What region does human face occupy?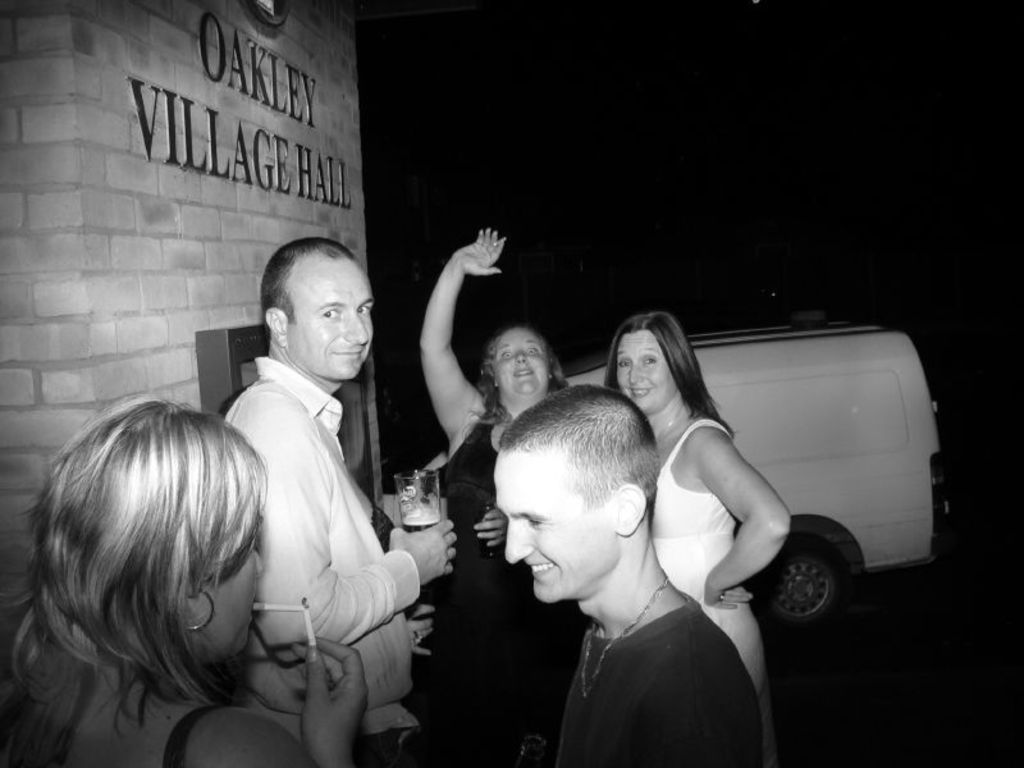
[618, 330, 668, 413].
